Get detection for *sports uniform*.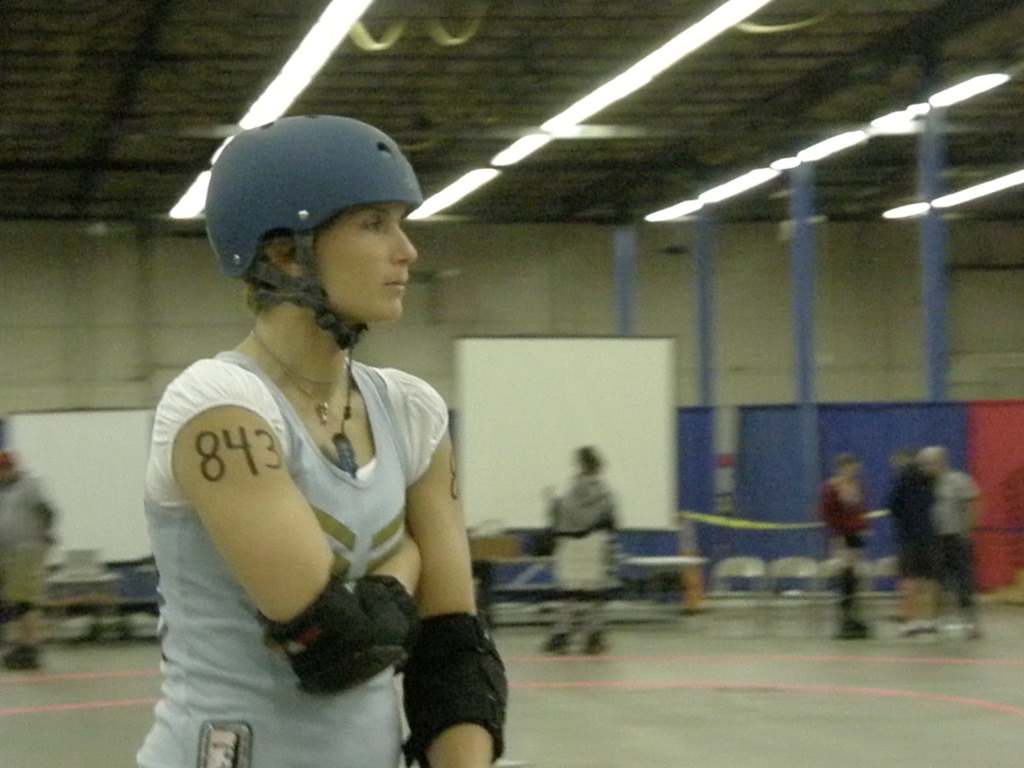
Detection: 134/113/508/767.
